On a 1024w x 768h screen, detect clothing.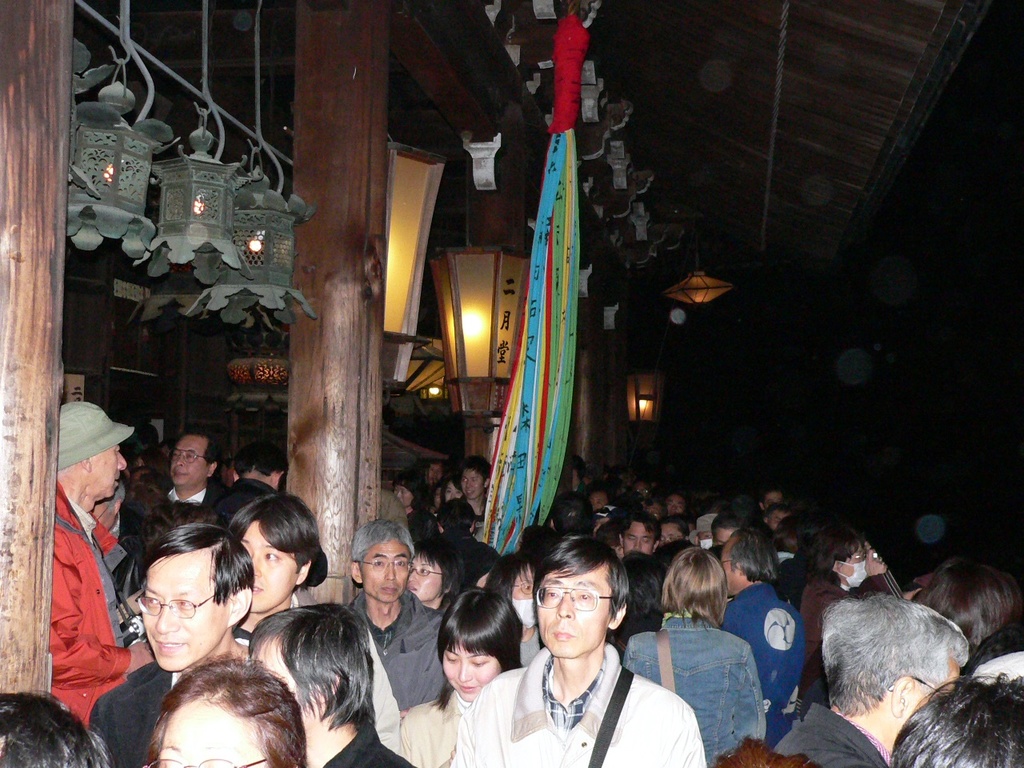
box=[796, 576, 908, 704].
